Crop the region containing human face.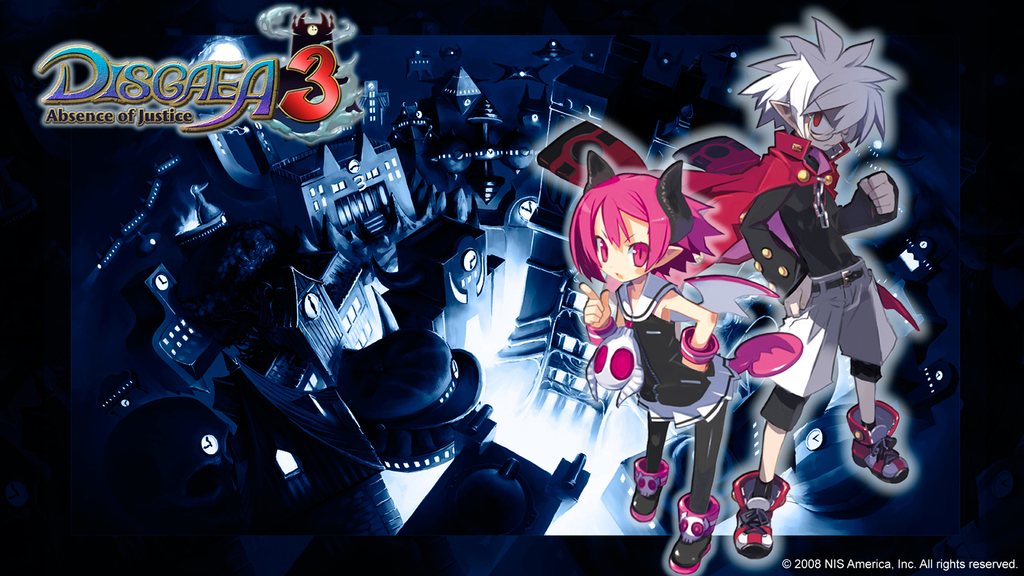
Crop region: (592,214,647,280).
